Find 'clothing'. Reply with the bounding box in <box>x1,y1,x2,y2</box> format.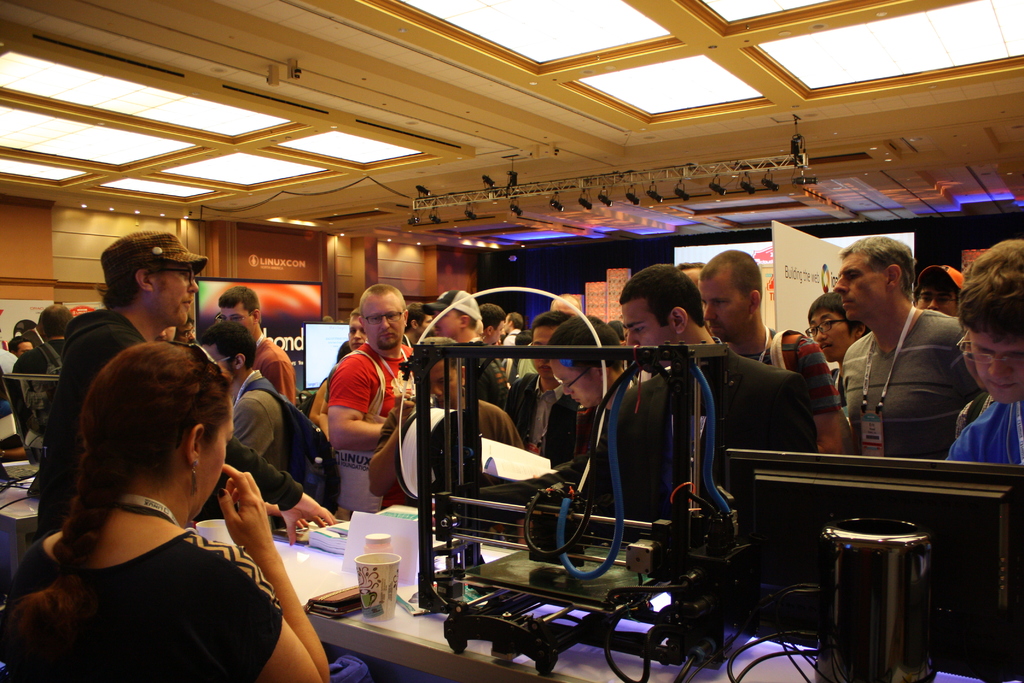
<box>12,336,65,375</box>.
